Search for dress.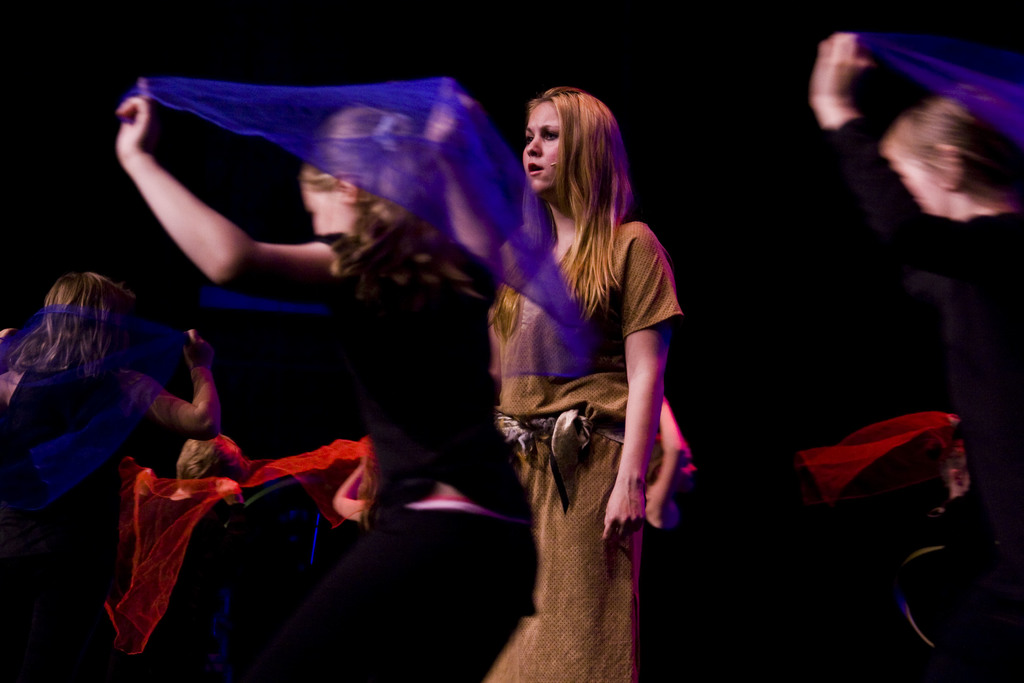
Found at detection(483, 220, 680, 682).
